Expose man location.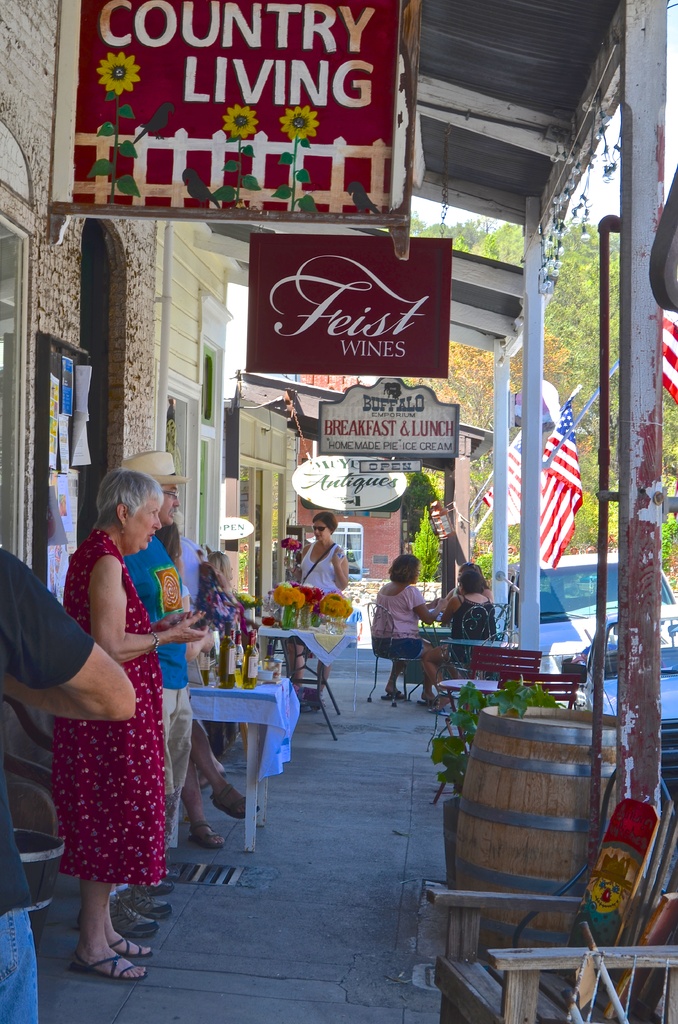
Exposed at l=122, t=450, r=186, b=792.
